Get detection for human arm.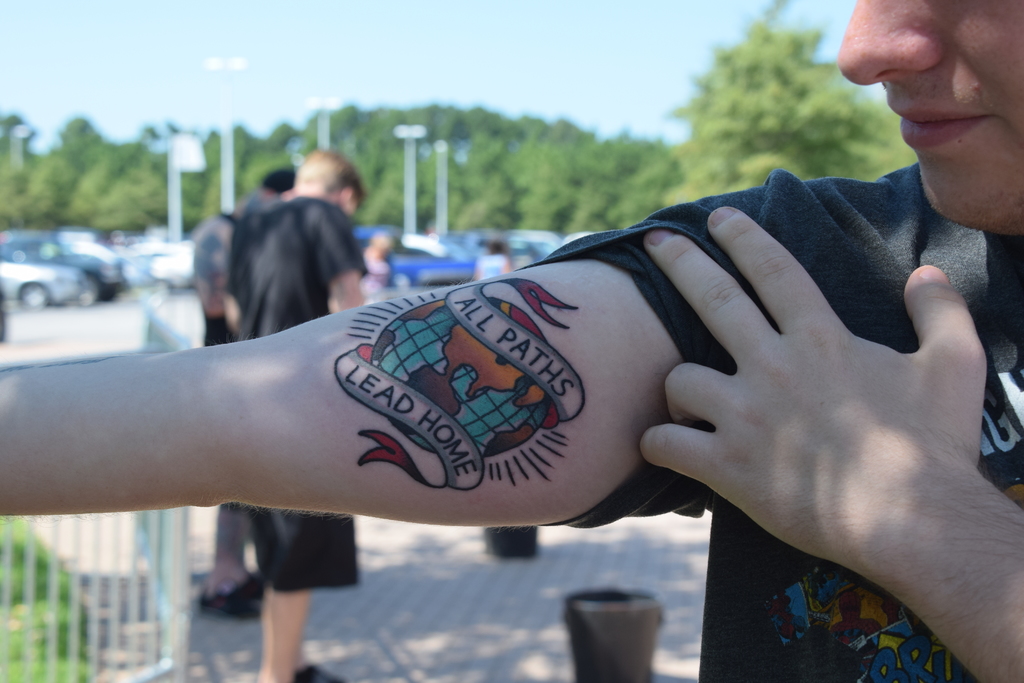
Detection: [316,198,370,317].
